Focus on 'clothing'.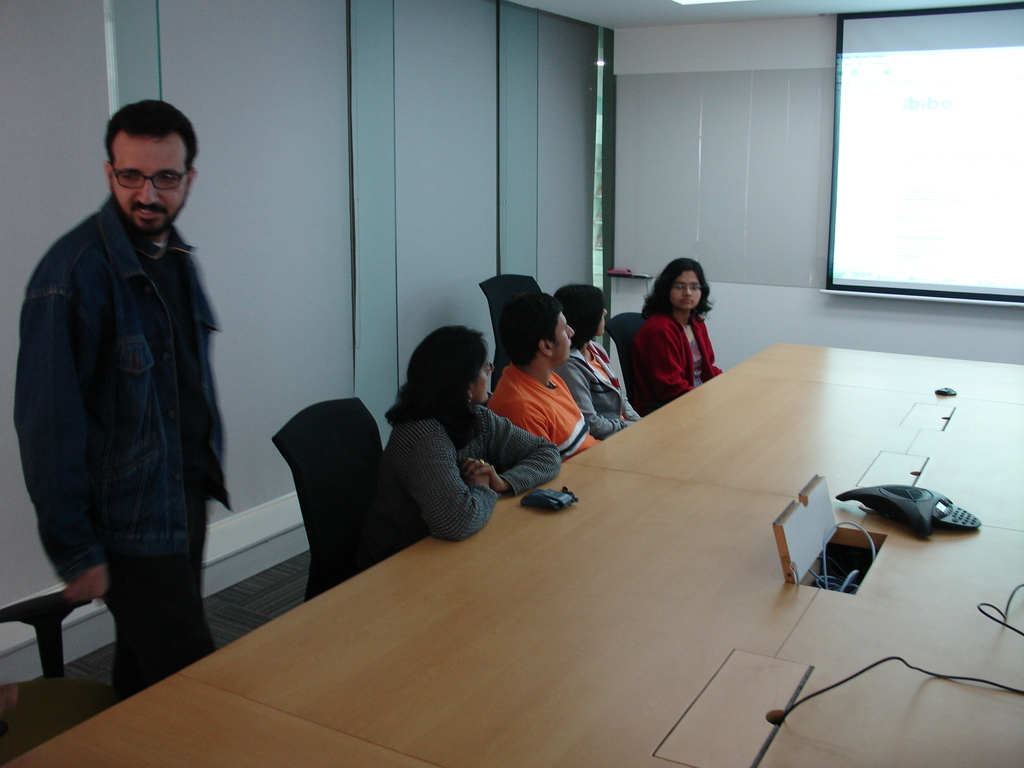
Focused at crop(12, 188, 234, 699).
